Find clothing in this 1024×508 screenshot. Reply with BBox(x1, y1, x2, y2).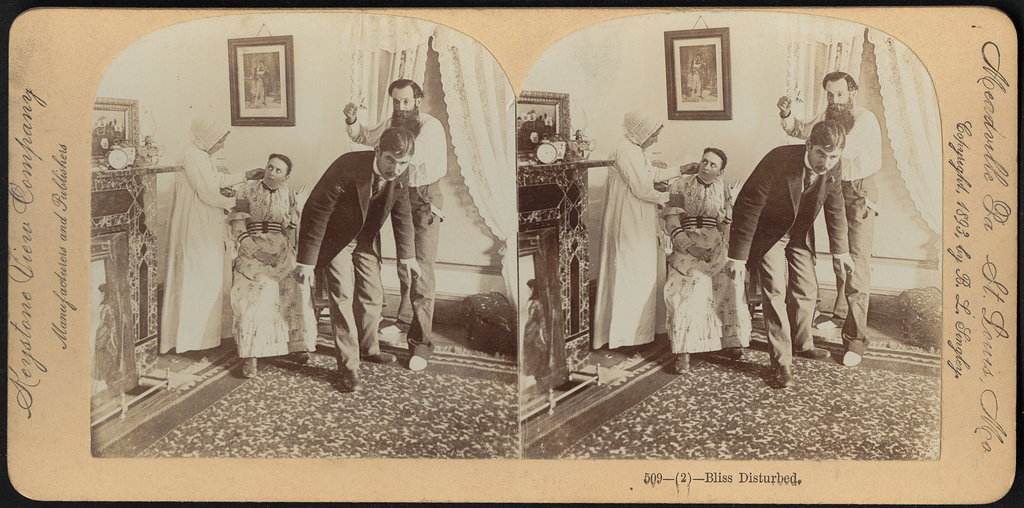
BBox(112, 121, 121, 133).
